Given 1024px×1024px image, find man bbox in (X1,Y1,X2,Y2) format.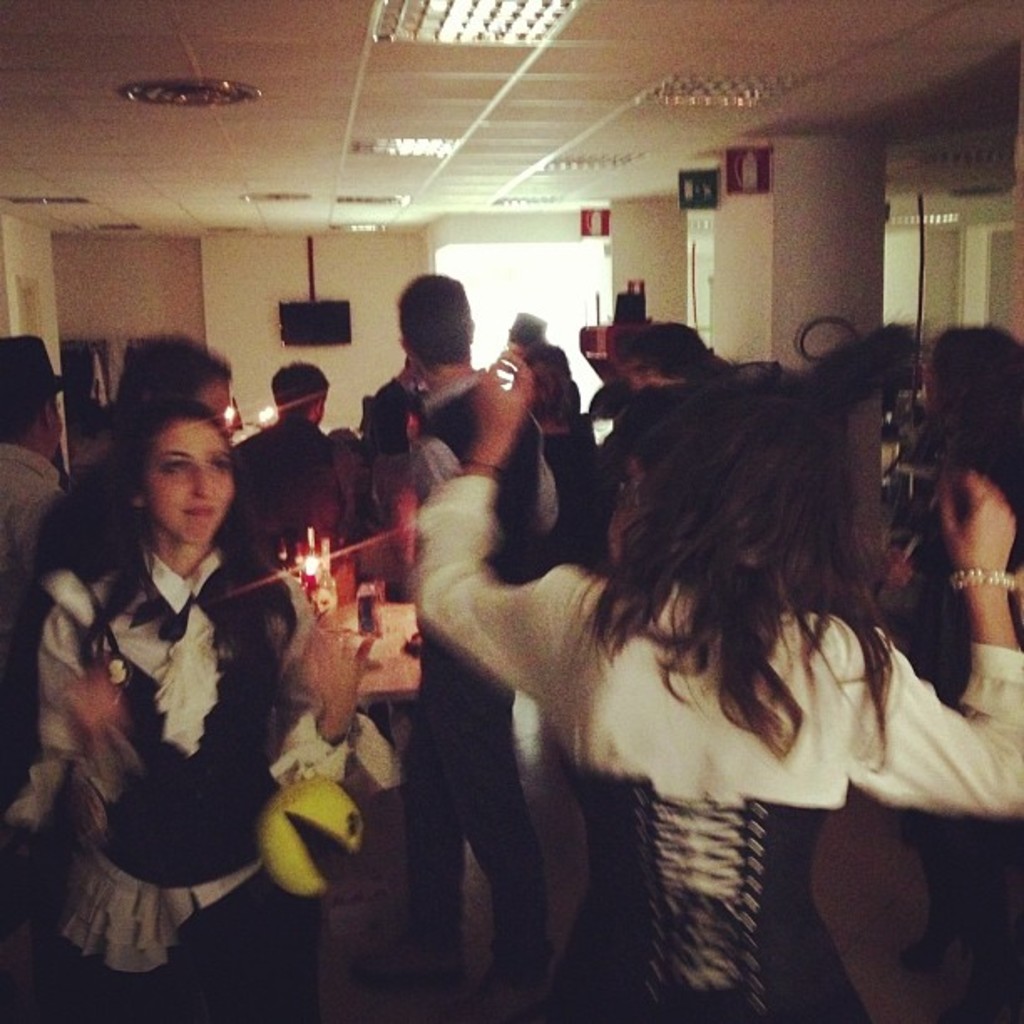
(226,365,346,576).
